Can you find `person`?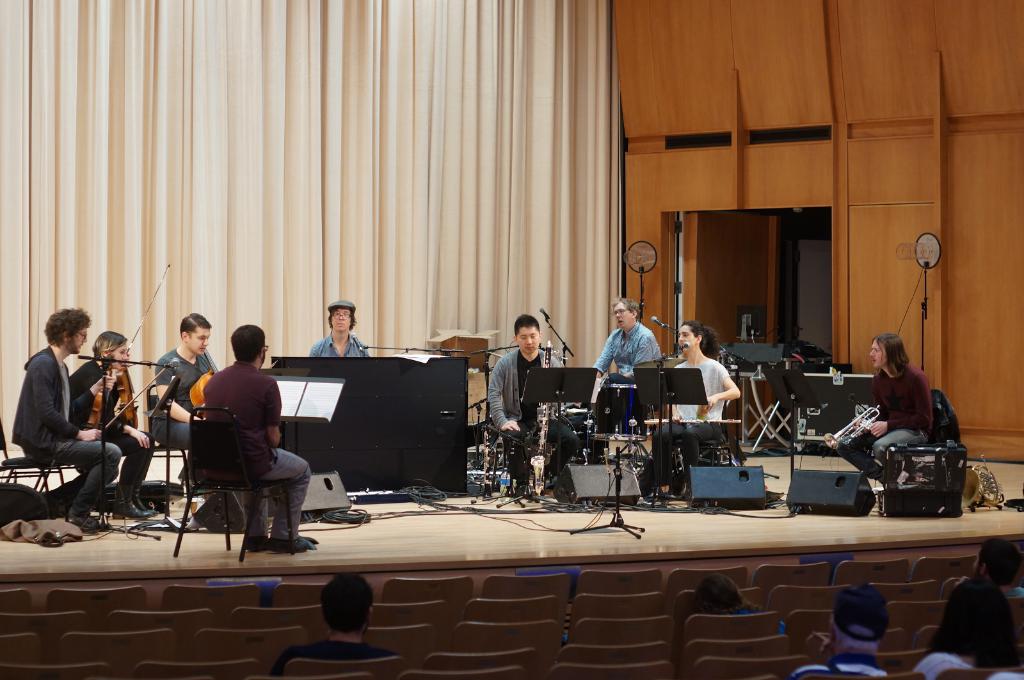
Yes, bounding box: bbox=(786, 580, 902, 679).
